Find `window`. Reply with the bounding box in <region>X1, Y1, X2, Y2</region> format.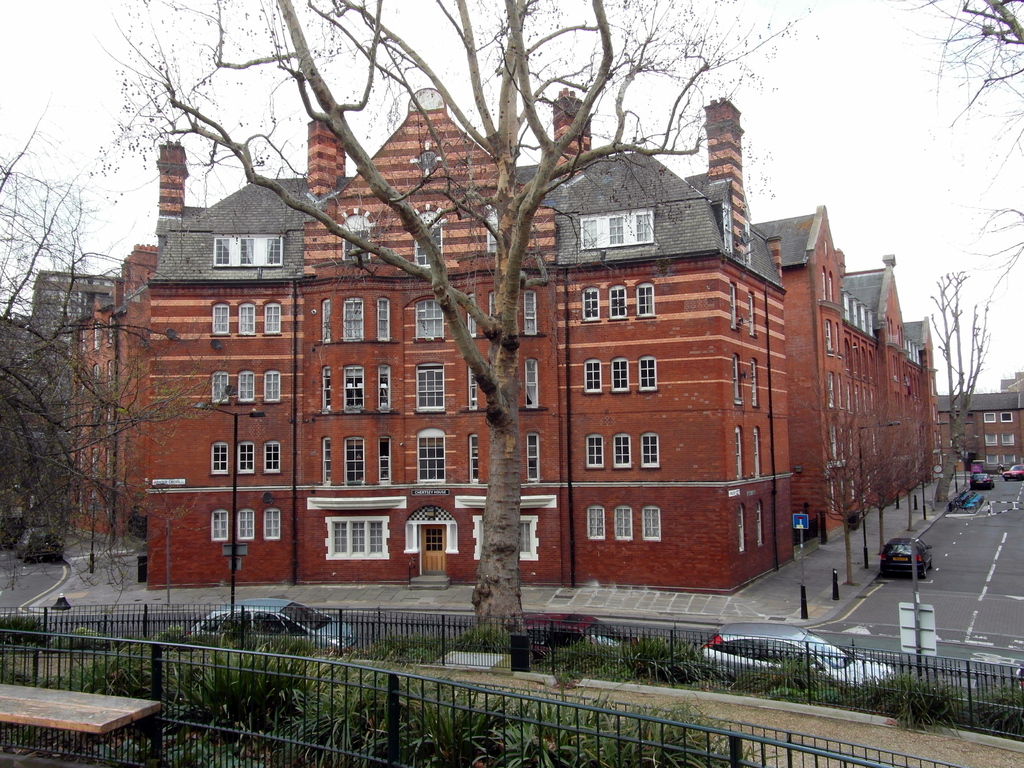
<region>986, 433, 999, 443</region>.
